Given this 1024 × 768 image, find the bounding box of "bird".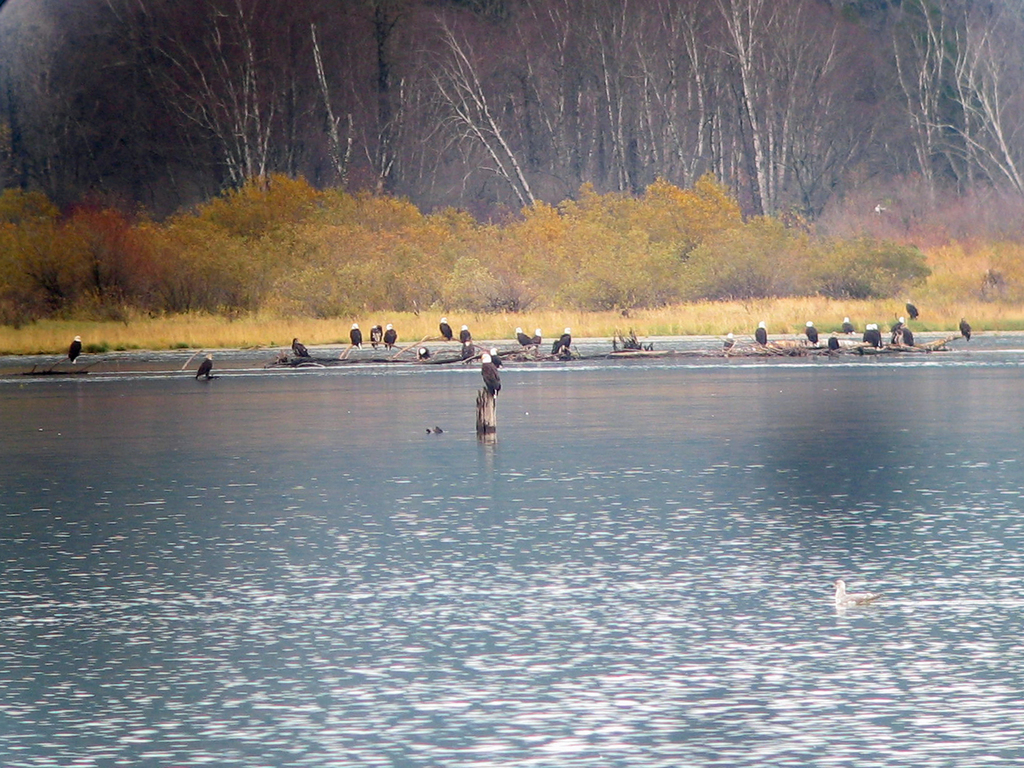
[x1=68, y1=333, x2=86, y2=360].
